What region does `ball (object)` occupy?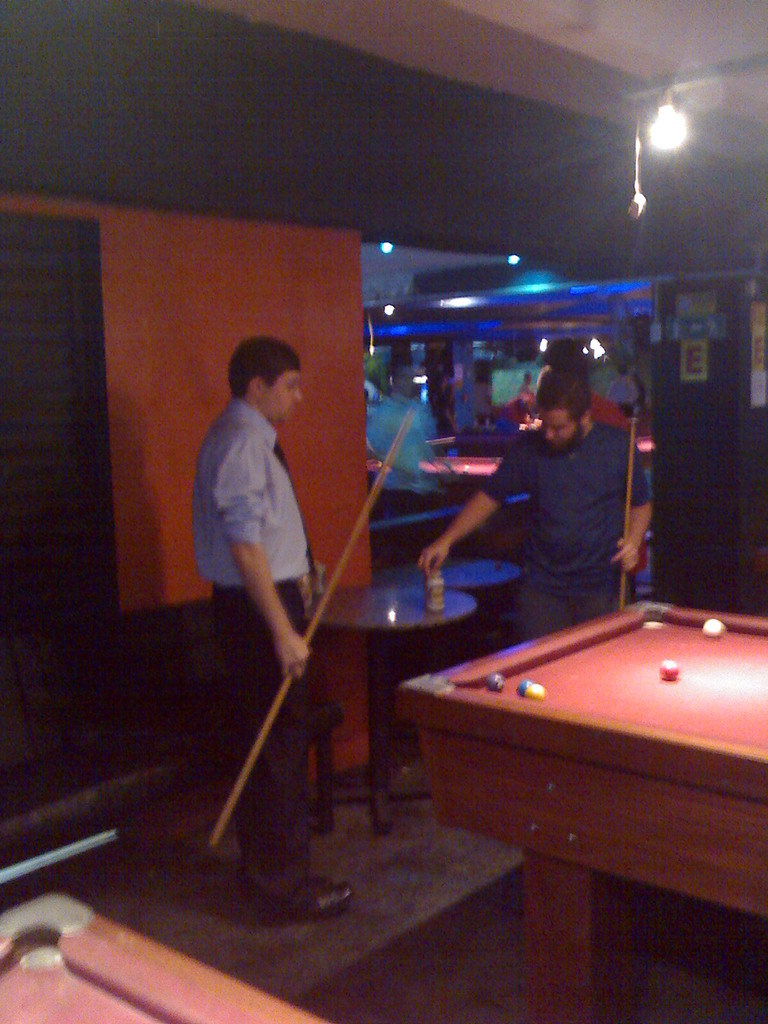
<box>486,668,506,689</box>.
